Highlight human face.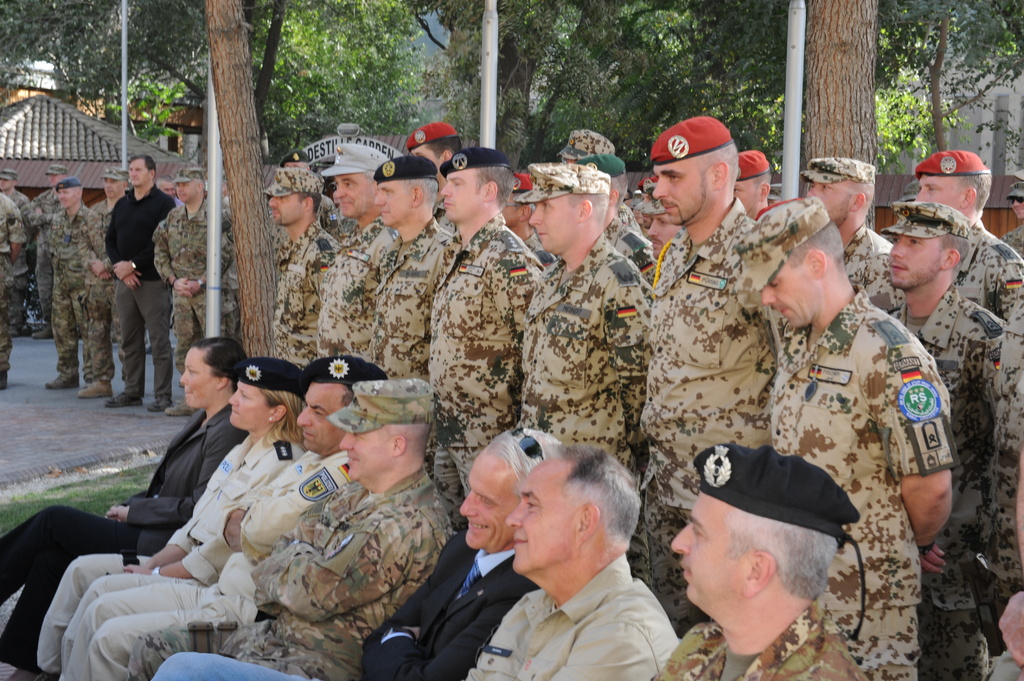
Highlighted region: 460,452,518,547.
